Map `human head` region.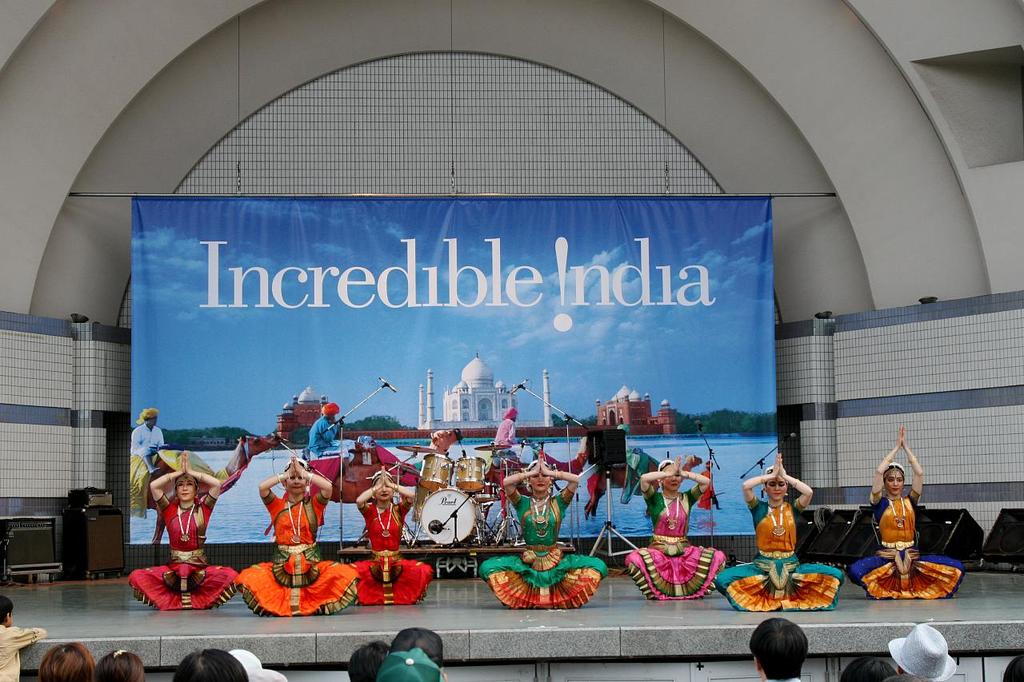
Mapped to 98/646/150/681.
